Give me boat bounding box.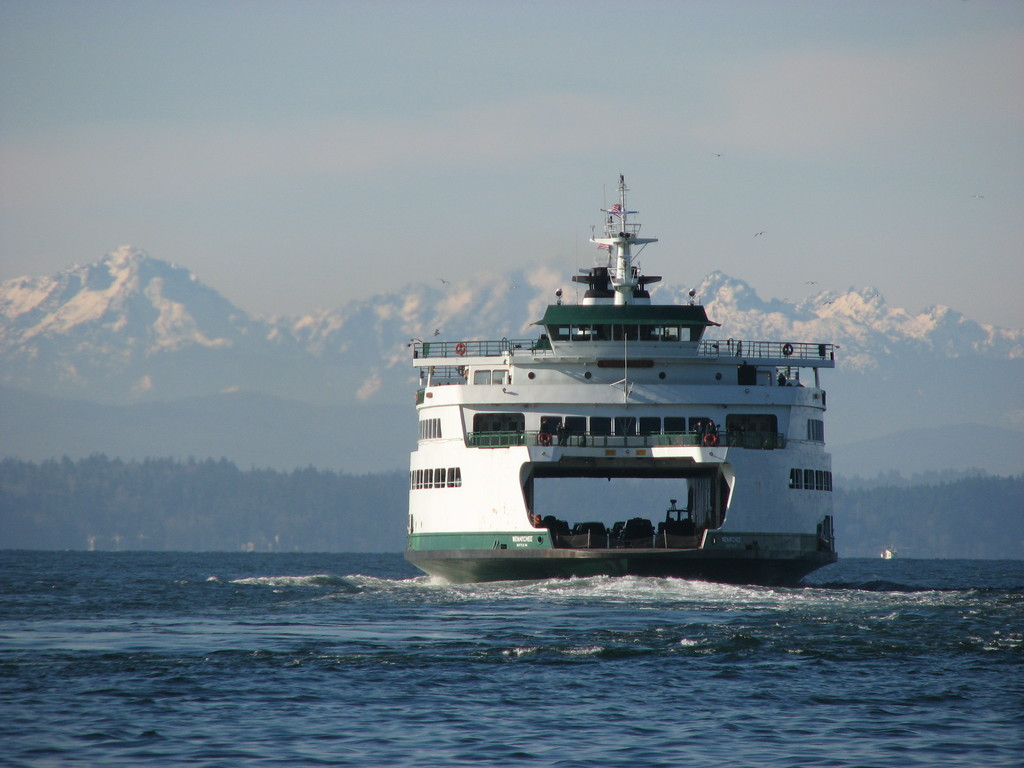
x1=369, y1=150, x2=860, y2=591.
